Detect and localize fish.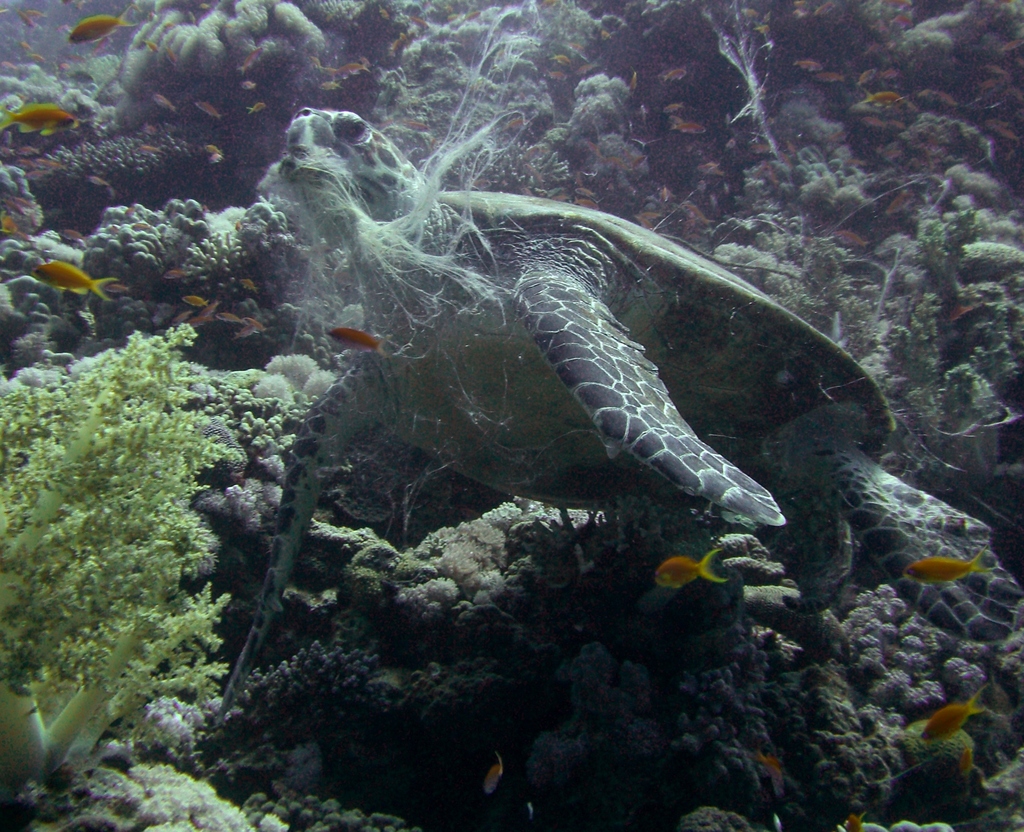
Localized at x1=56 y1=63 x2=67 y2=74.
